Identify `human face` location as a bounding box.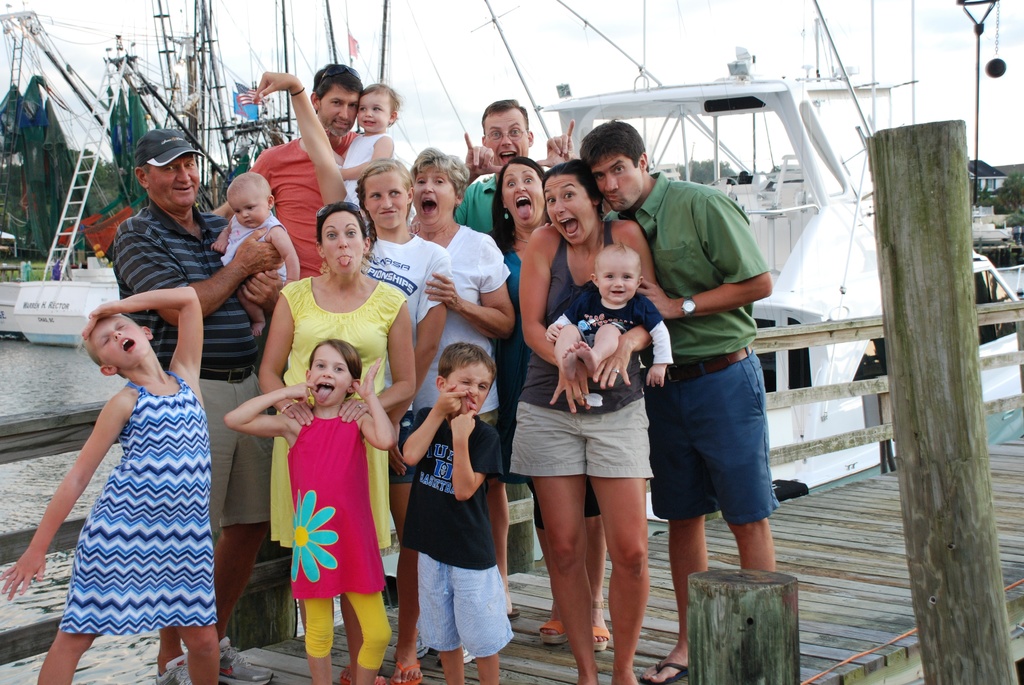
{"left": 315, "top": 209, "right": 364, "bottom": 274}.
